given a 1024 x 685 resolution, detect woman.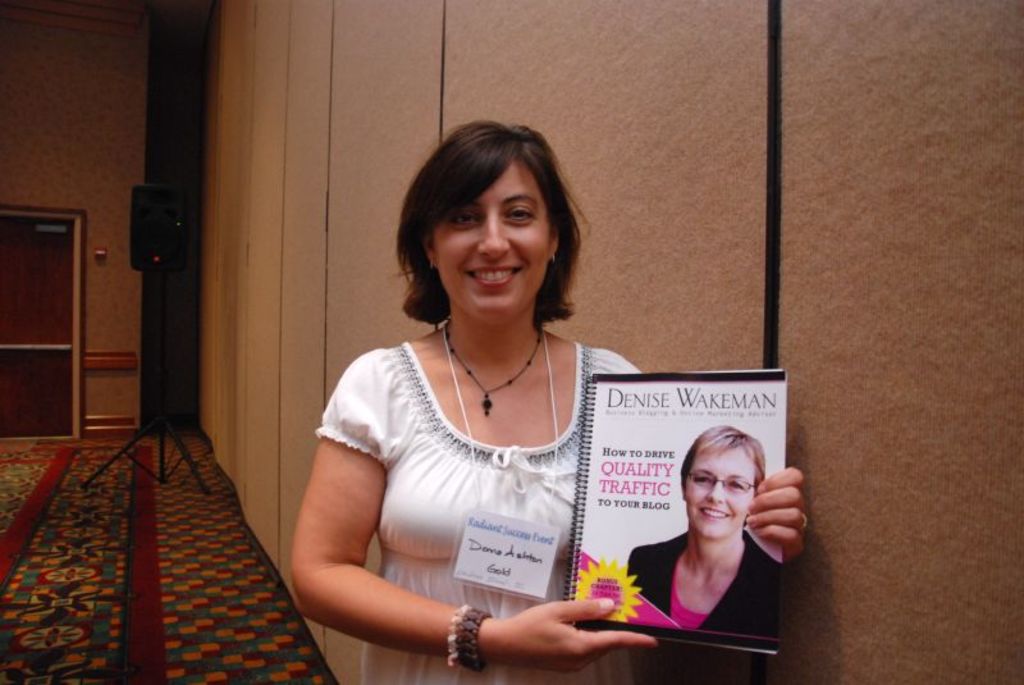
[left=626, top=424, right=790, bottom=635].
